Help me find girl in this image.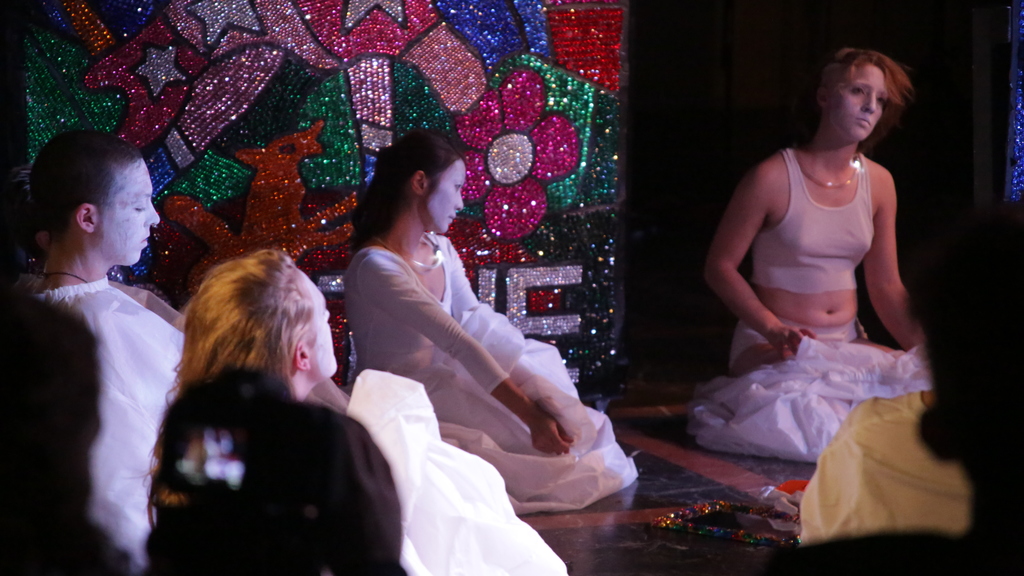
Found it: [709, 51, 909, 362].
